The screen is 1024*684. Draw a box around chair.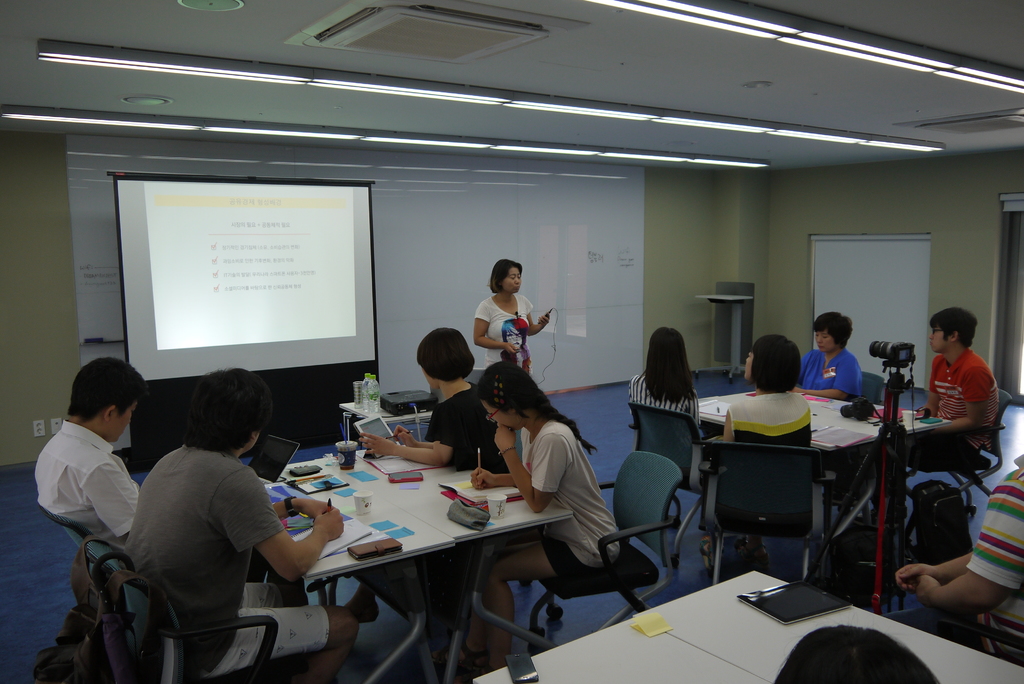
902/386/1005/526.
